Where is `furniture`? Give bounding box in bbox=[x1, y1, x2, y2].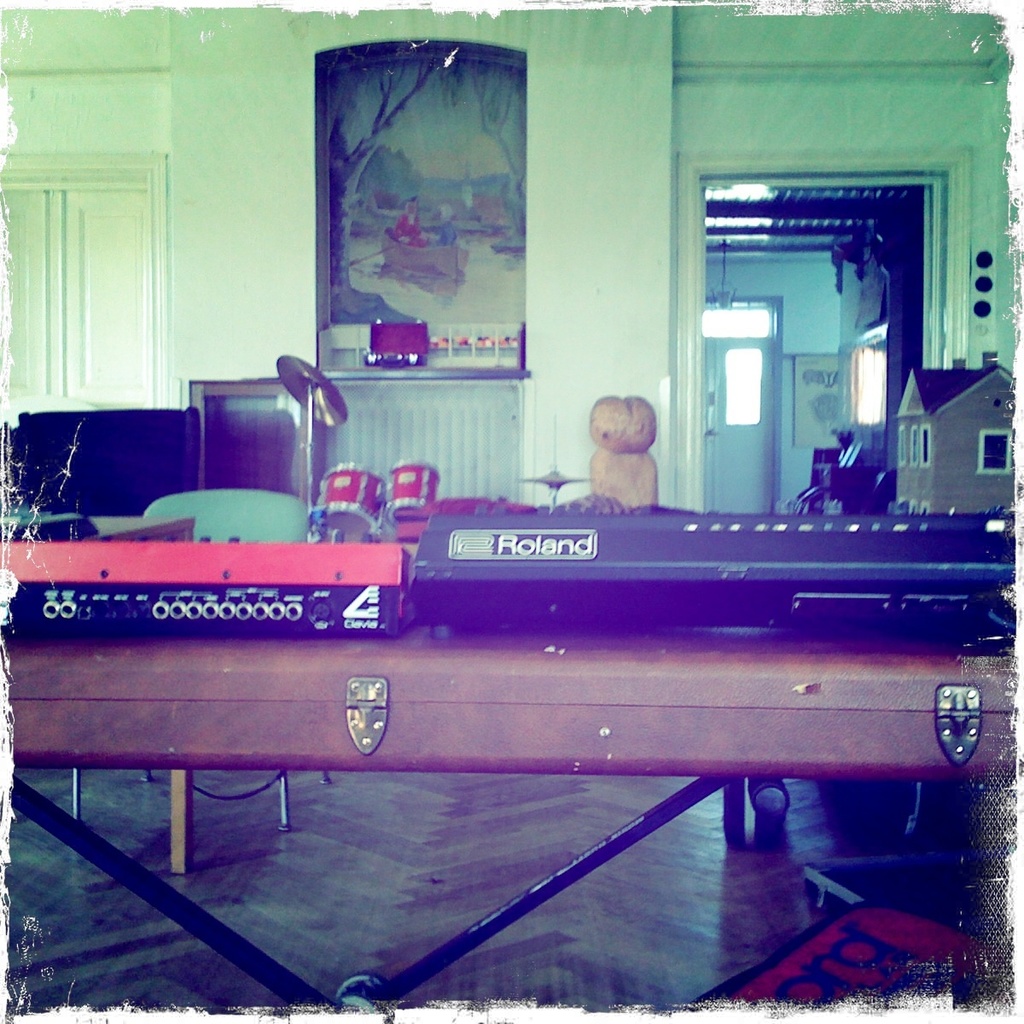
bbox=[65, 492, 308, 831].
